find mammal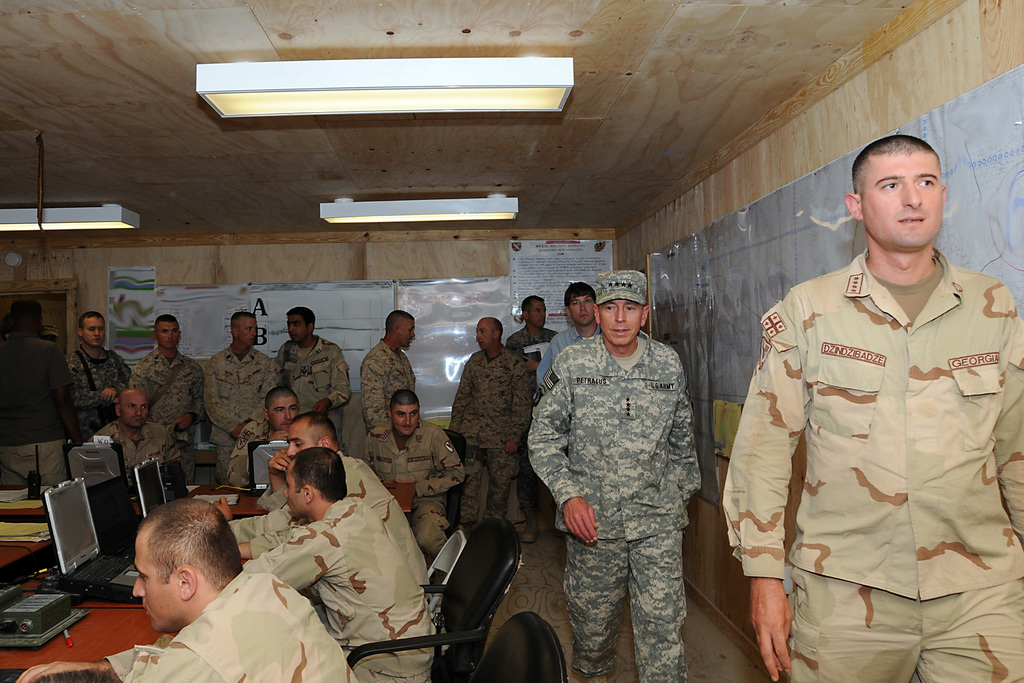
<region>362, 388, 463, 545</region>
